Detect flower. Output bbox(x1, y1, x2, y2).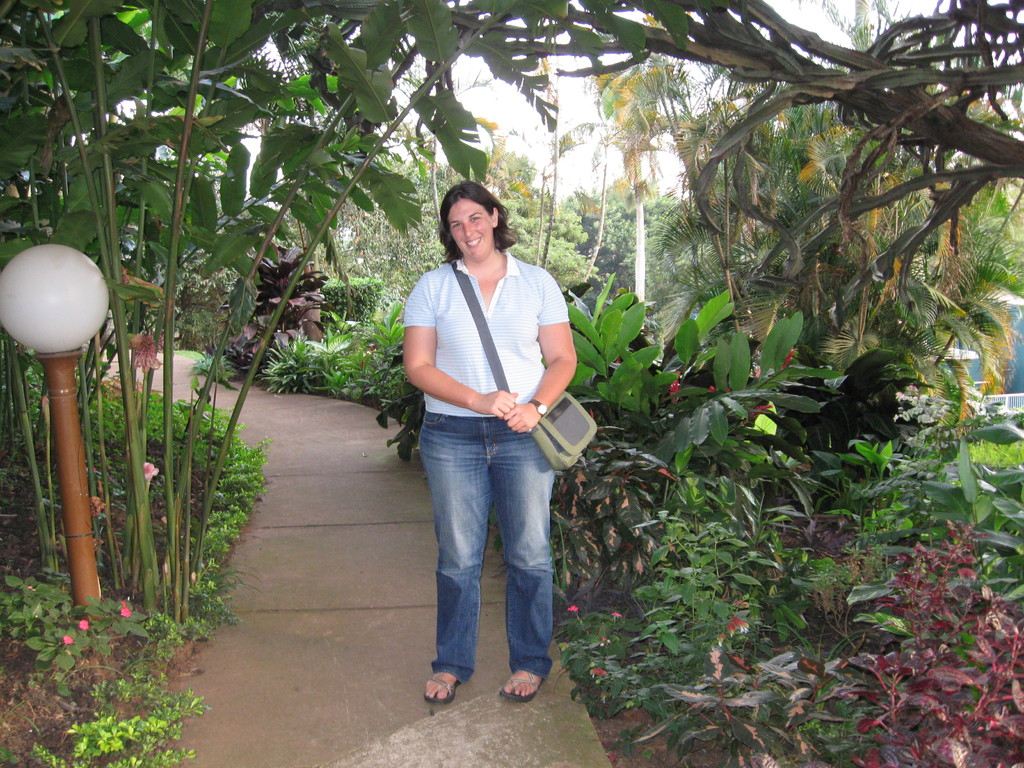
bbox(117, 602, 133, 620).
